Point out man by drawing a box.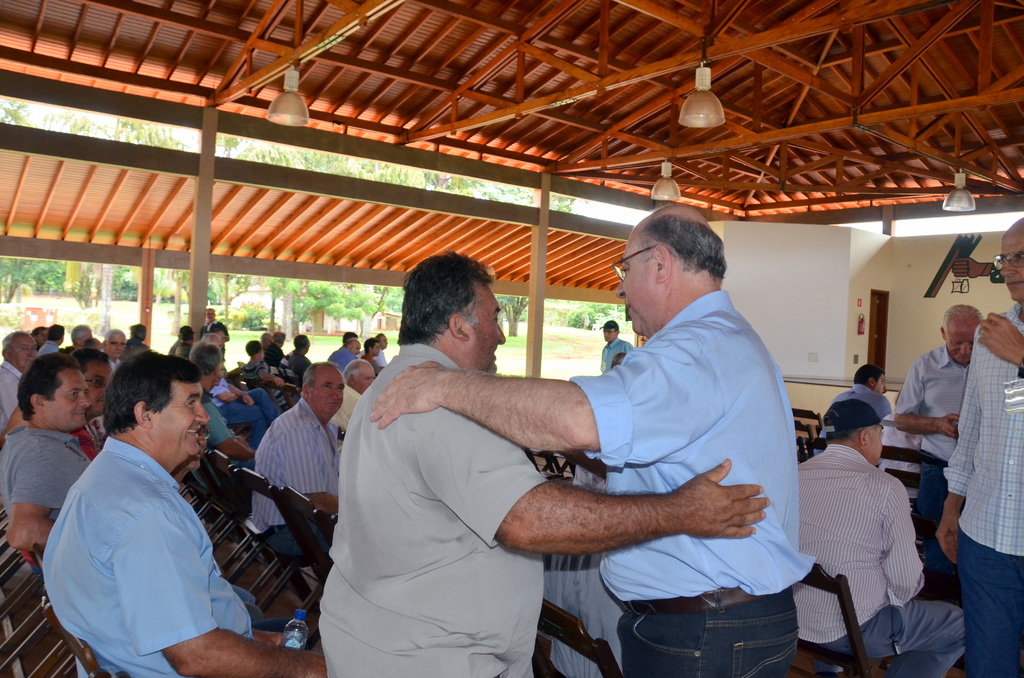
bbox=(205, 334, 224, 351).
